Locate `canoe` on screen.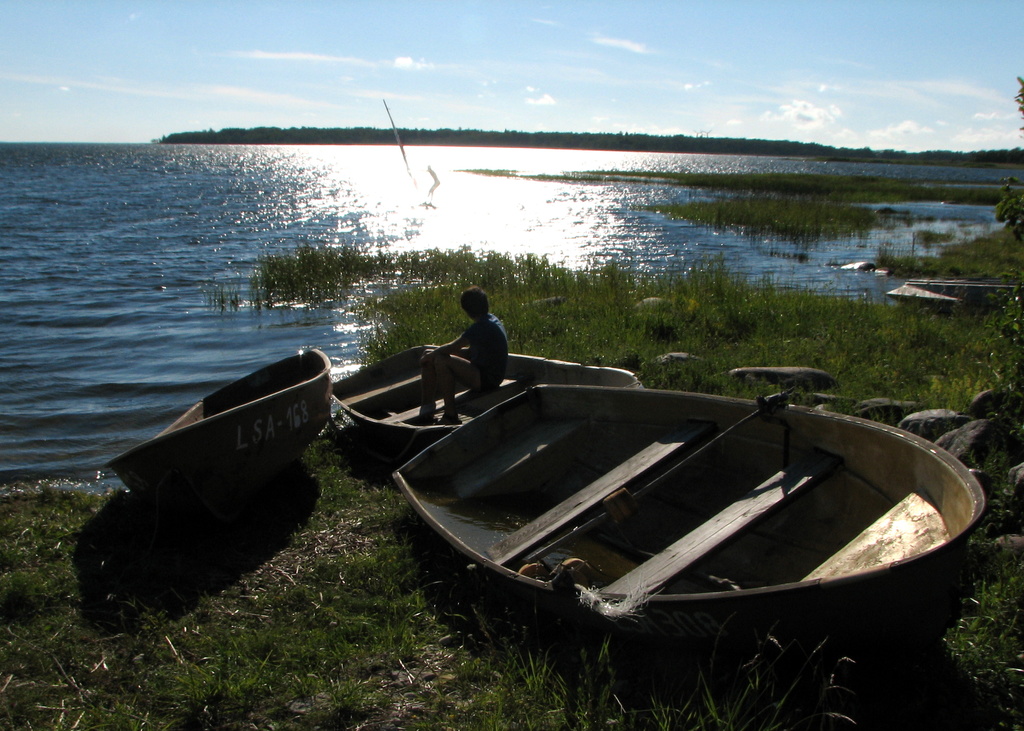
On screen at [x1=334, y1=346, x2=648, y2=454].
